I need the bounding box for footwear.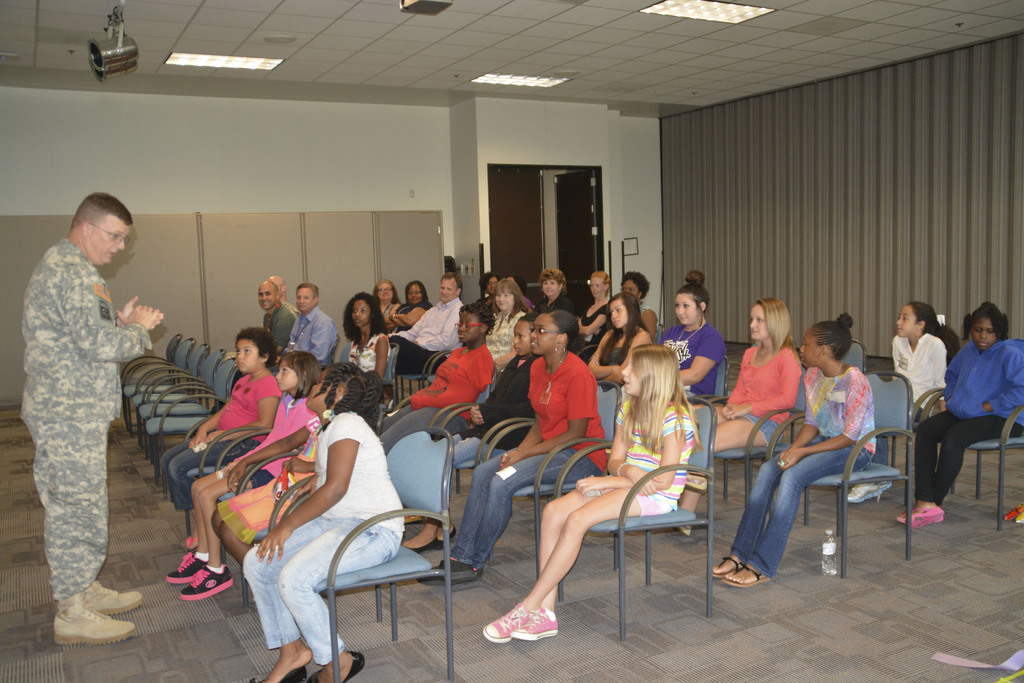
Here it is: (442,566,484,584).
